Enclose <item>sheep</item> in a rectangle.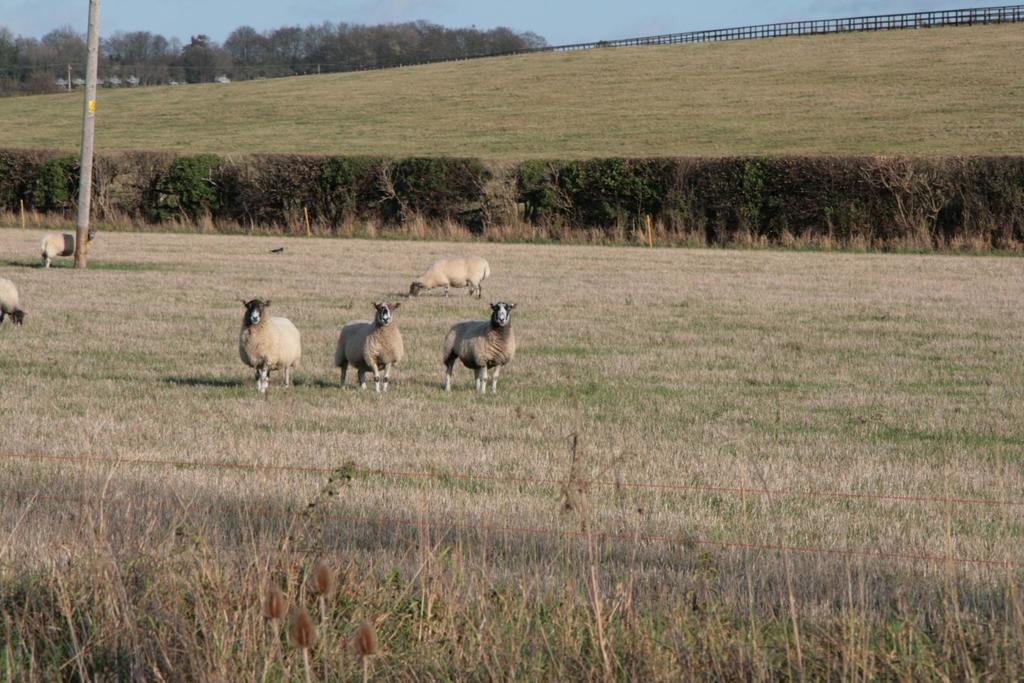
crop(335, 299, 404, 399).
